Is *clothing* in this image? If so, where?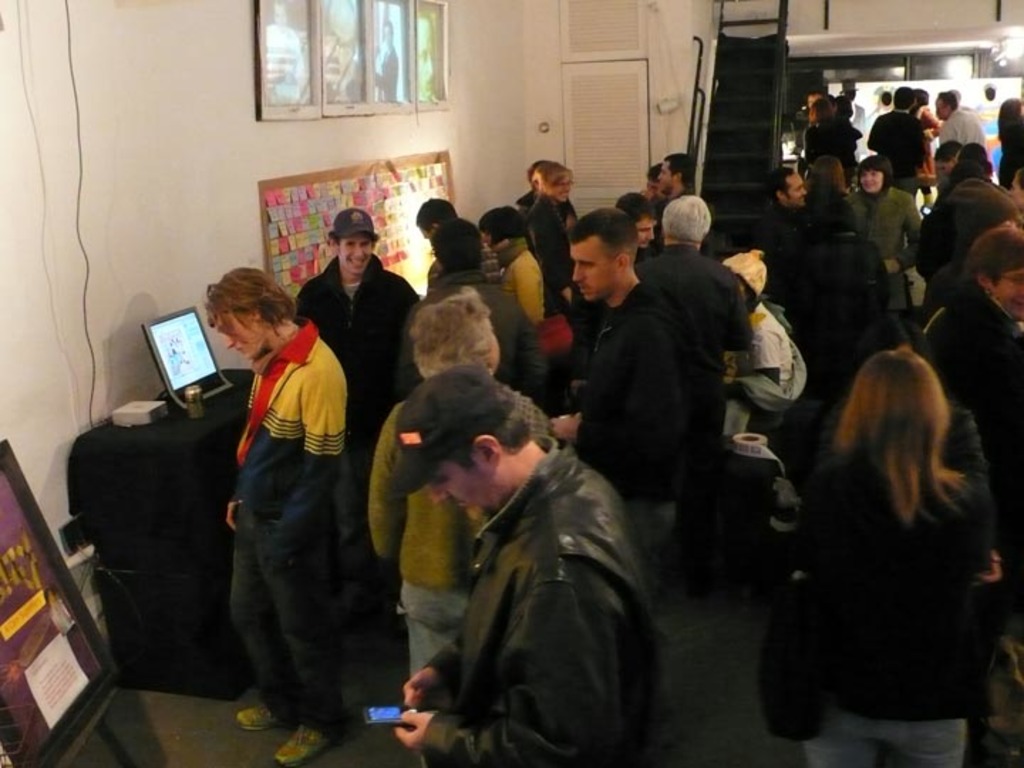
Yes, at left=501, top=245, right=556, bottom=338.
